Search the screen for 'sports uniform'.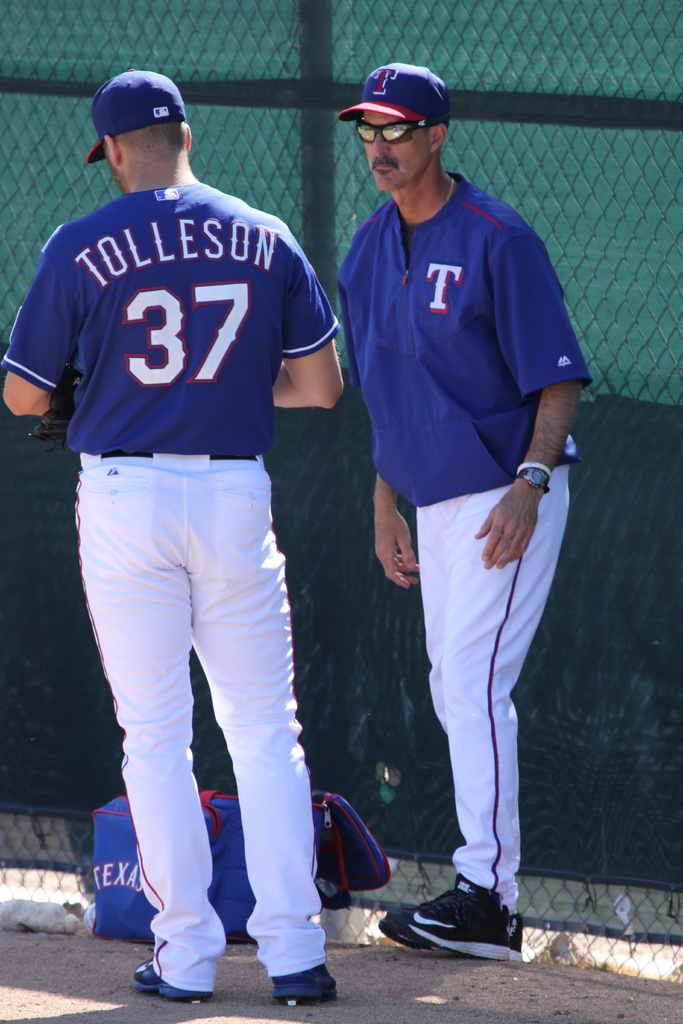
Found at select_region(0, 65, 339, 996).
